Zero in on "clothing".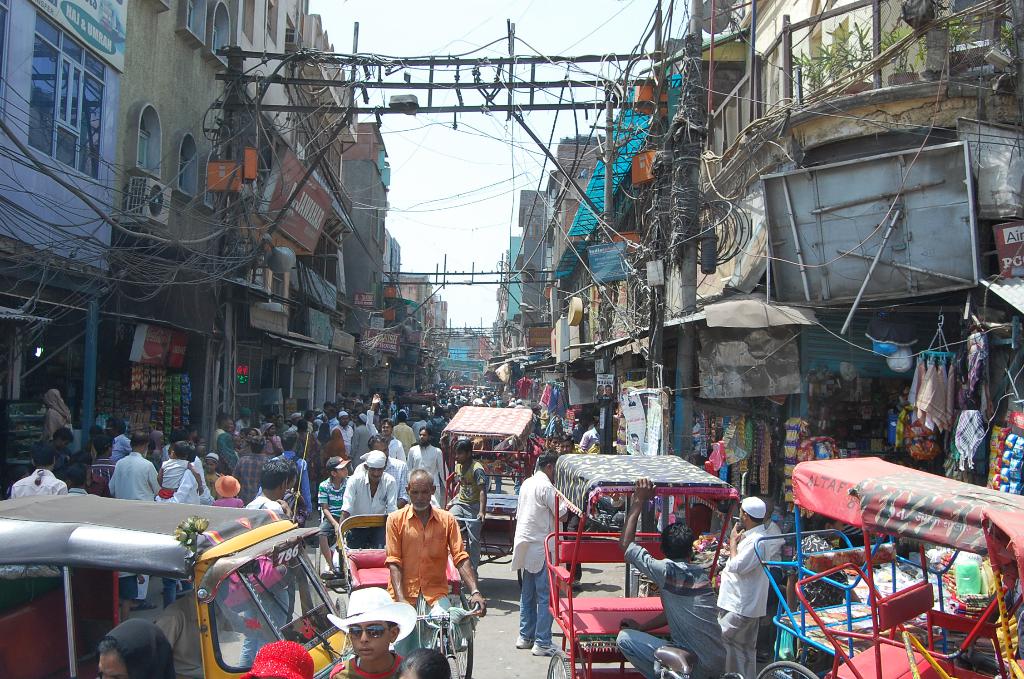
Zeroed in: l=407, t=433, r=442, b=507.
